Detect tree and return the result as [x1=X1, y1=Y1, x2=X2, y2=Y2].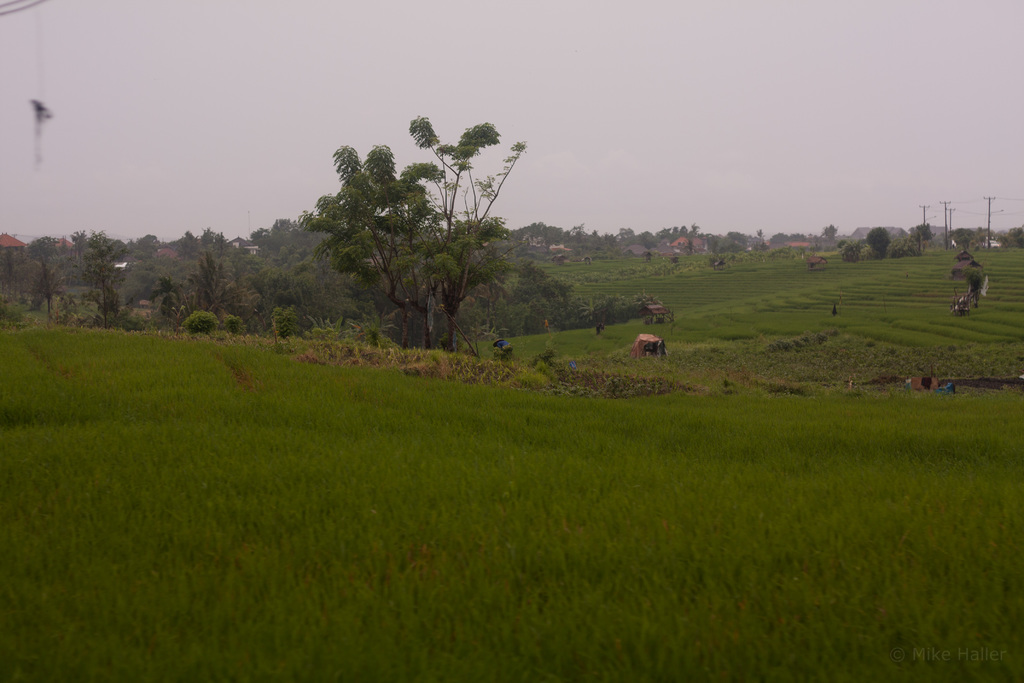
[x1=284, y1=115, x2=540, y2=363].
